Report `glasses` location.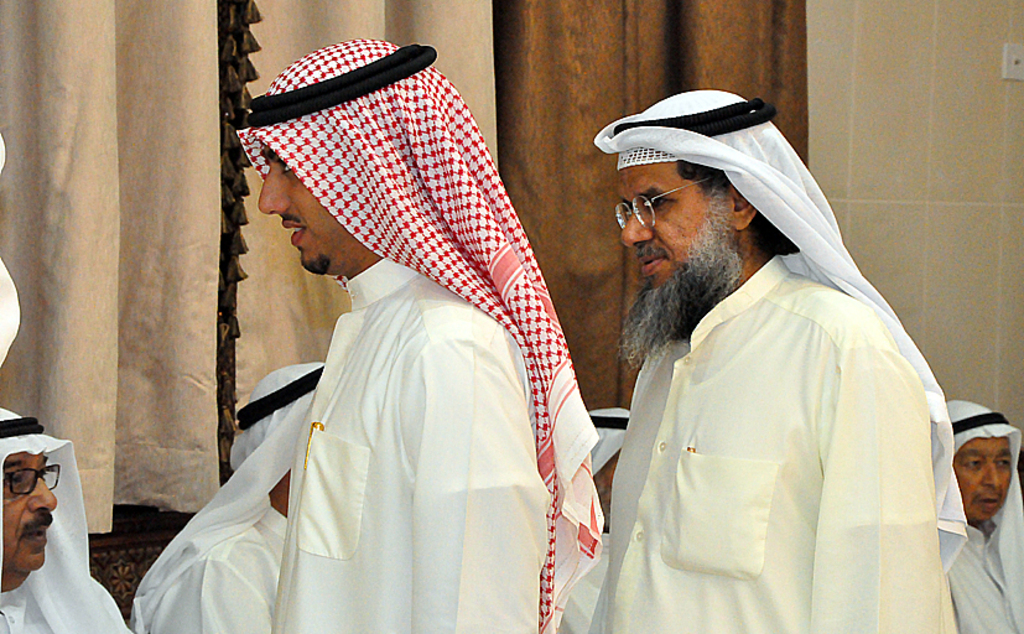
Report: box(604, 168, 722, 232).
